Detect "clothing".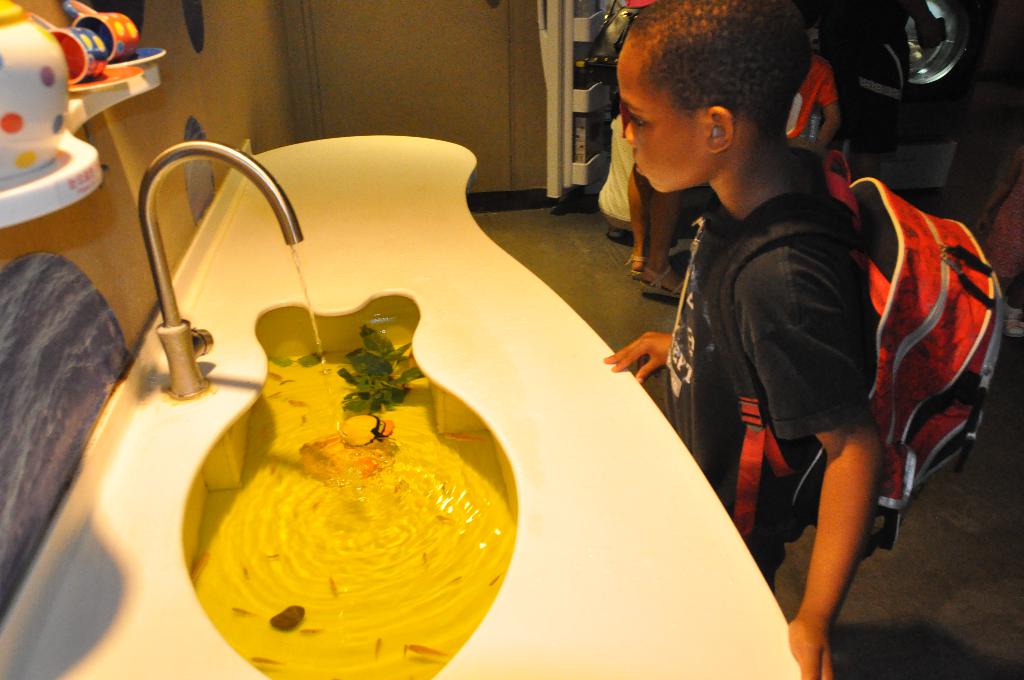
Detected at [762, 60, 837, 147].
